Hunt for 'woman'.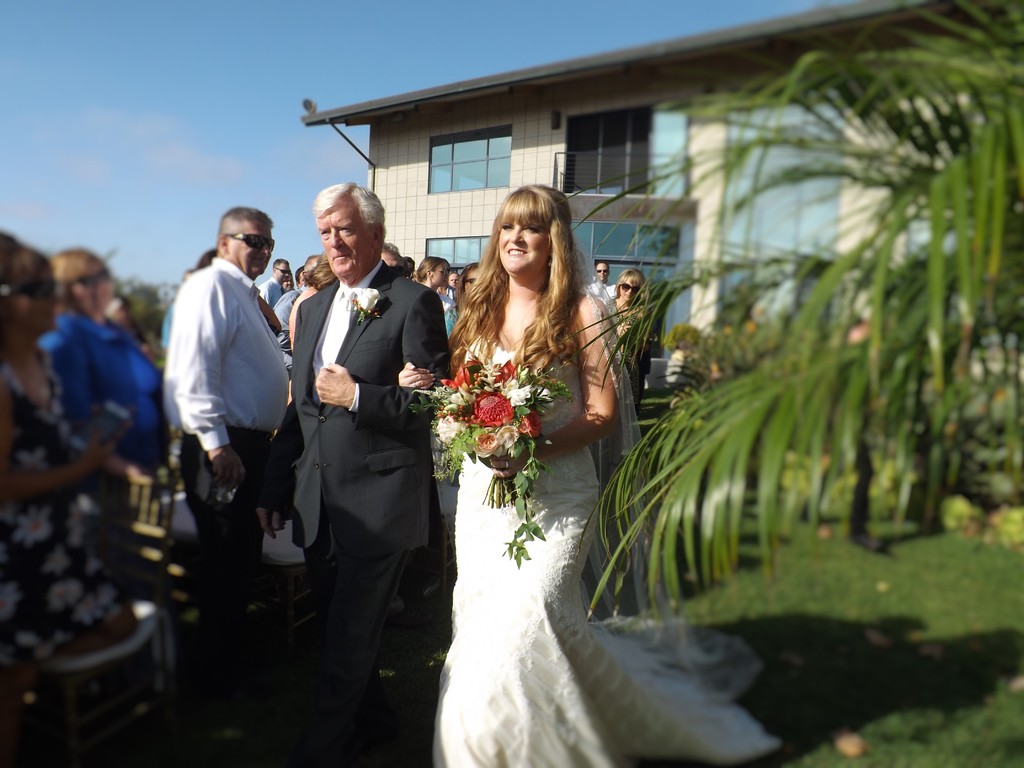
Hunted down at locate(0, 230, 179, 767).
